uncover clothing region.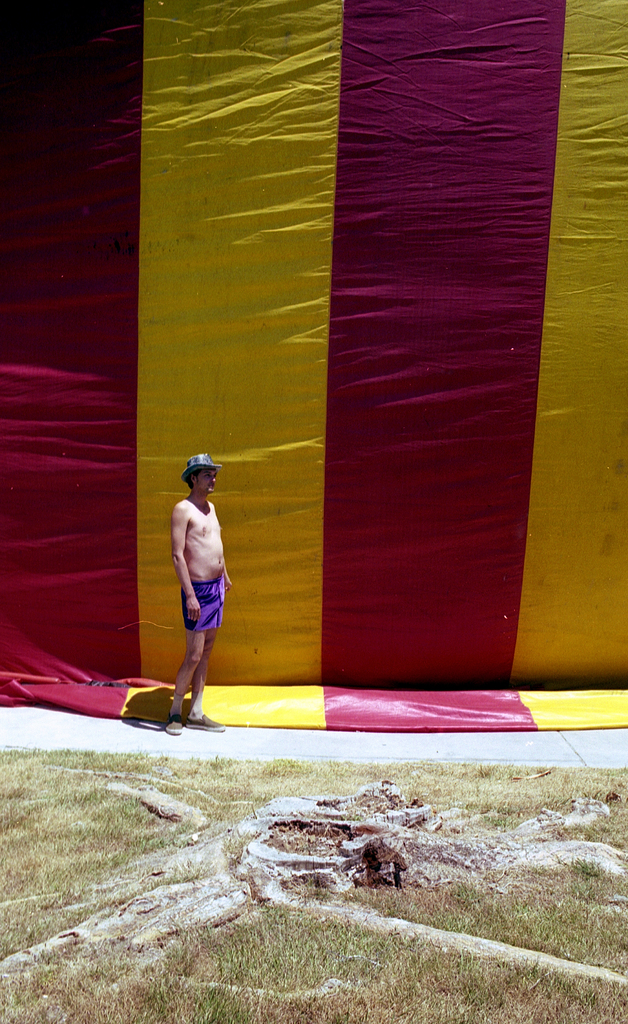
Uncovered: crop(177, 575, 225, 635).
